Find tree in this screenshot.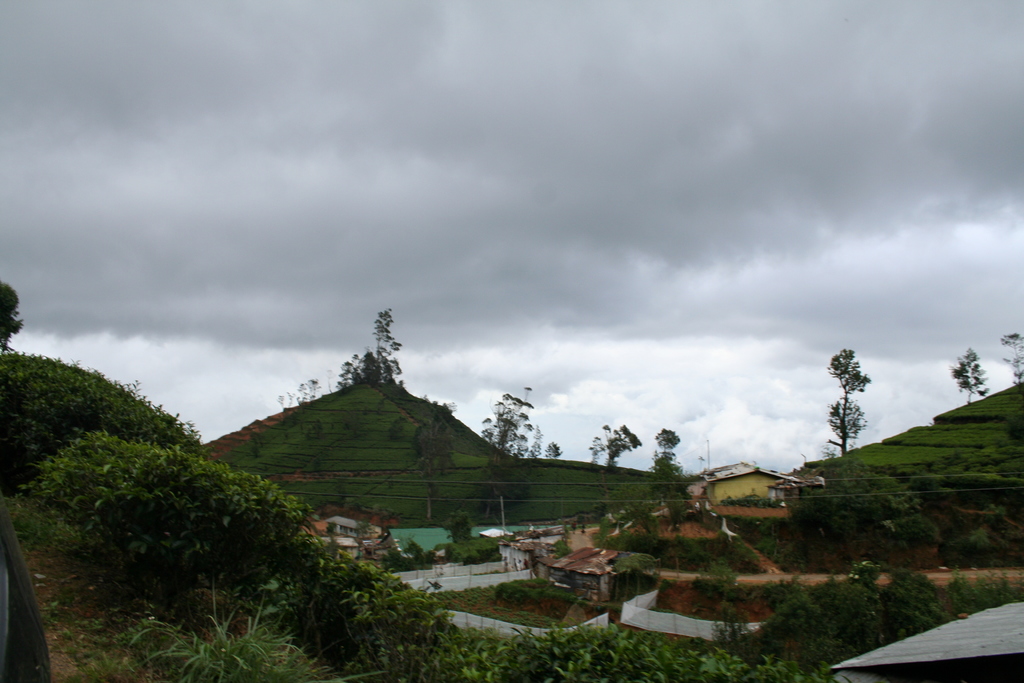
The bounding box for tree is 276:392:284:415.
